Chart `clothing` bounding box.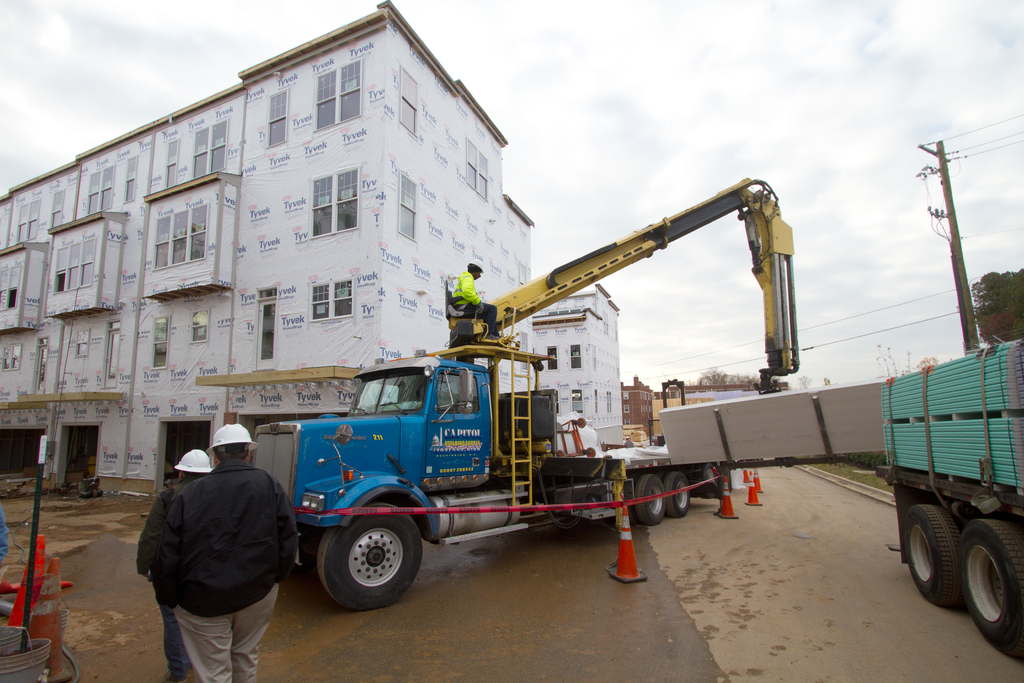
Charted: (x1=143, y1=425, x2=300, y2=678).
